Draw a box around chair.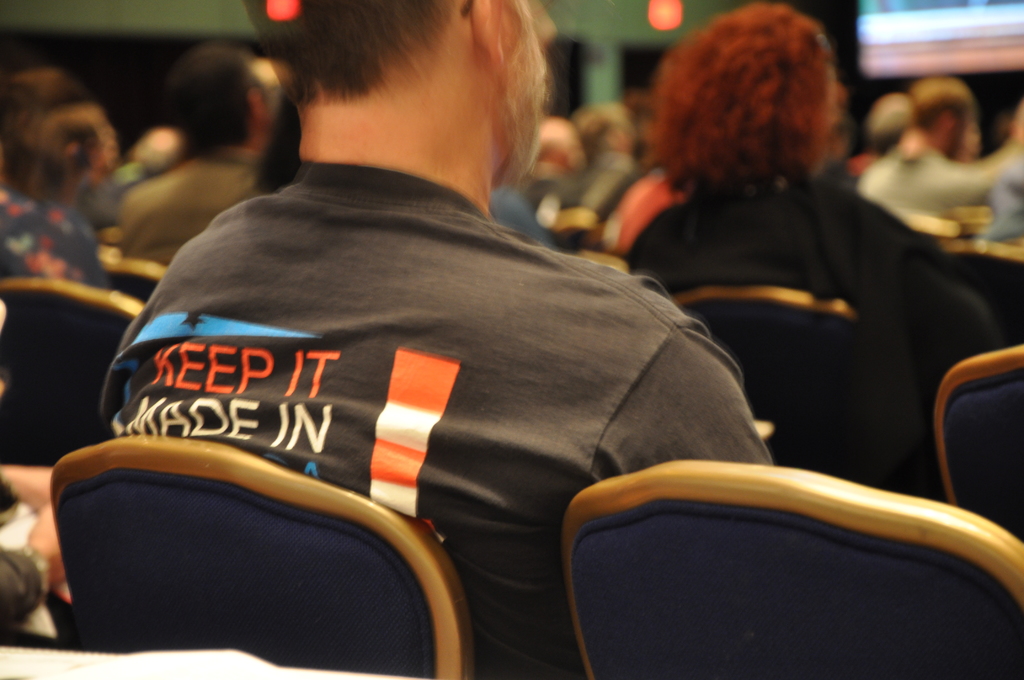
region(0, 273, 143, 505).
